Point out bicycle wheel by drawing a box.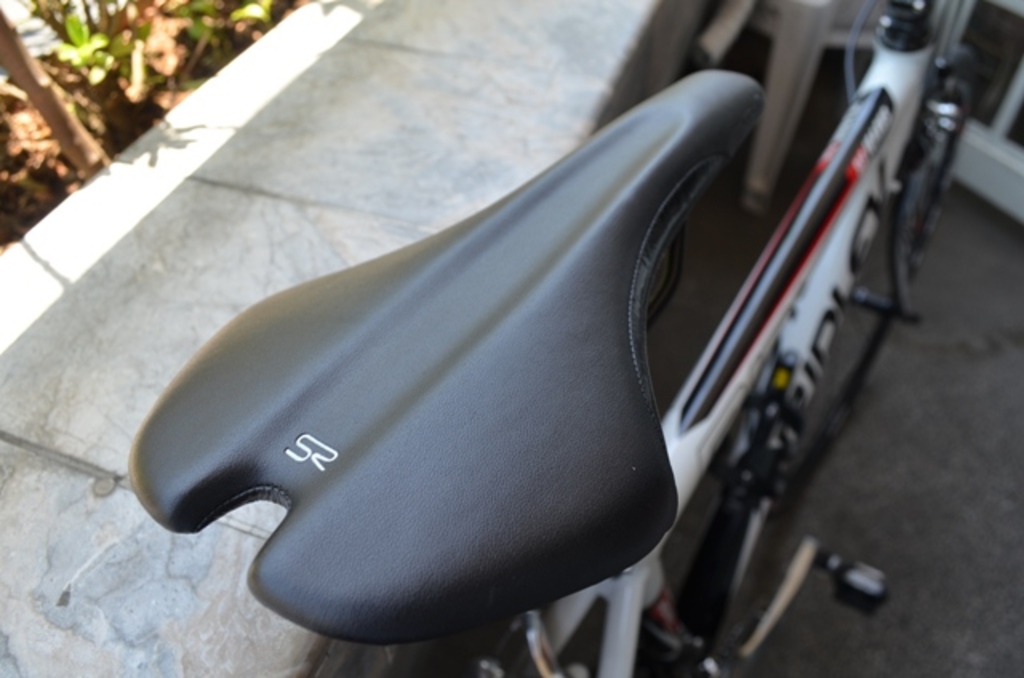
752 42 978 526.
